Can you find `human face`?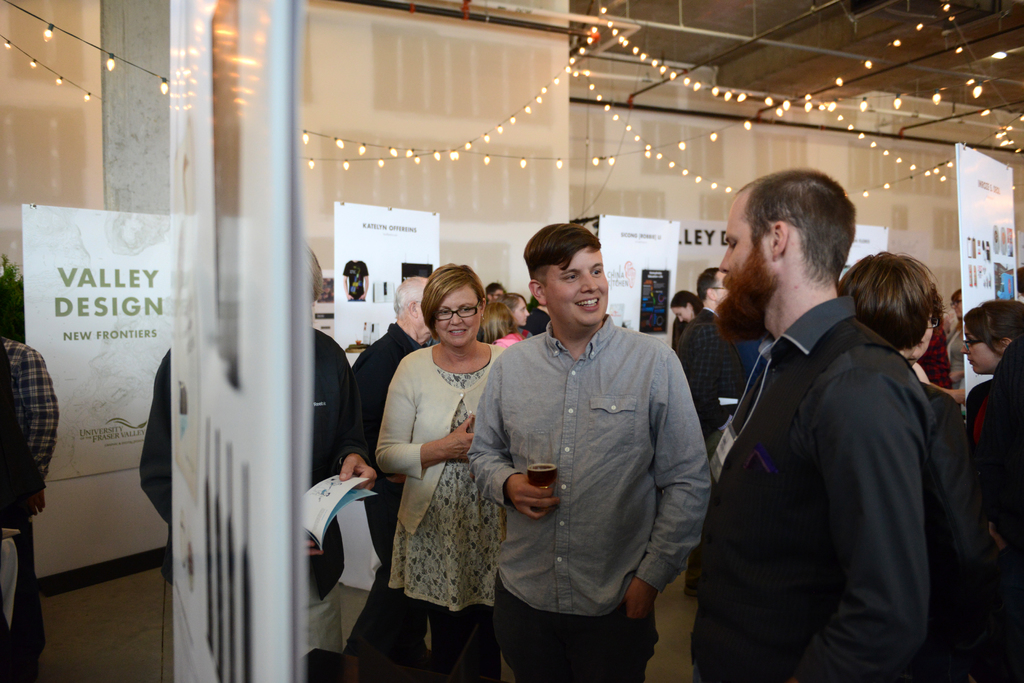
Yes, bounding box: crop(542, 248, 612, 330).
